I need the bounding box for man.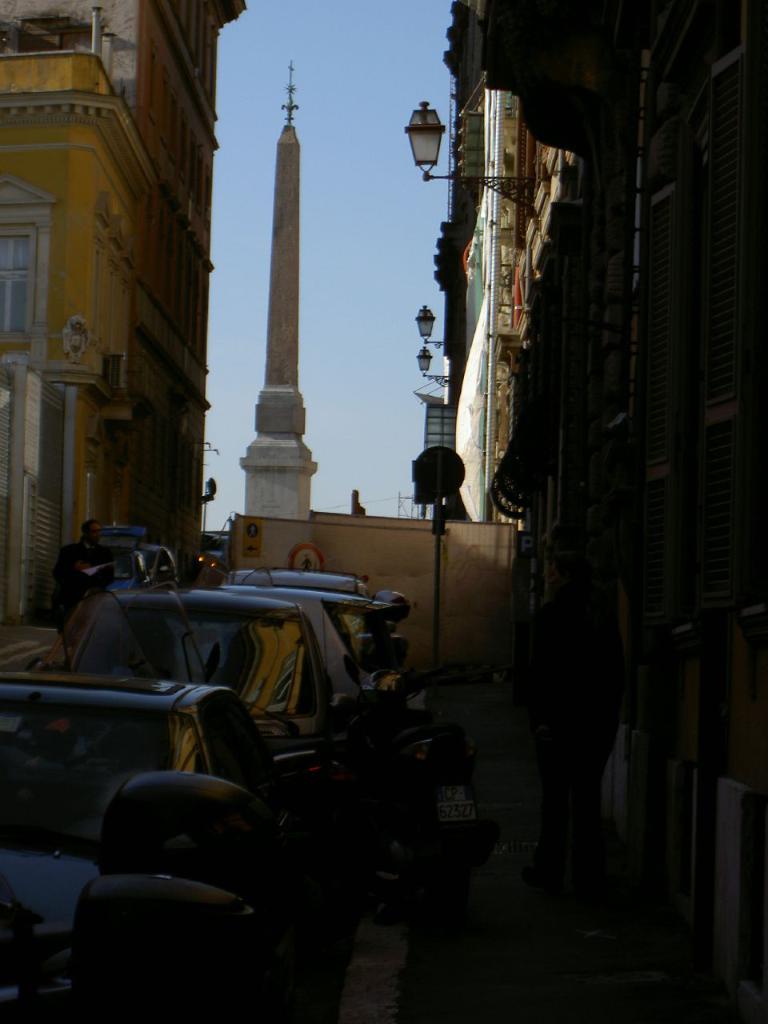
Here it is: (46,521,115,630).
